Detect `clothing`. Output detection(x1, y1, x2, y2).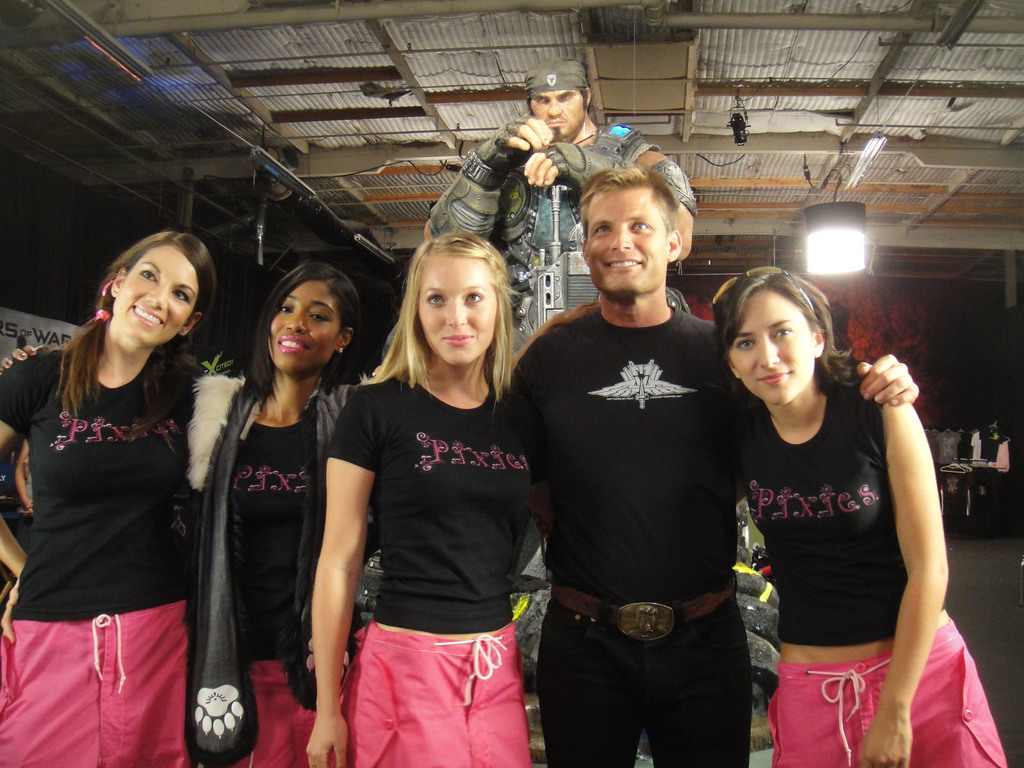
detection(321, 371, 543, 767).
